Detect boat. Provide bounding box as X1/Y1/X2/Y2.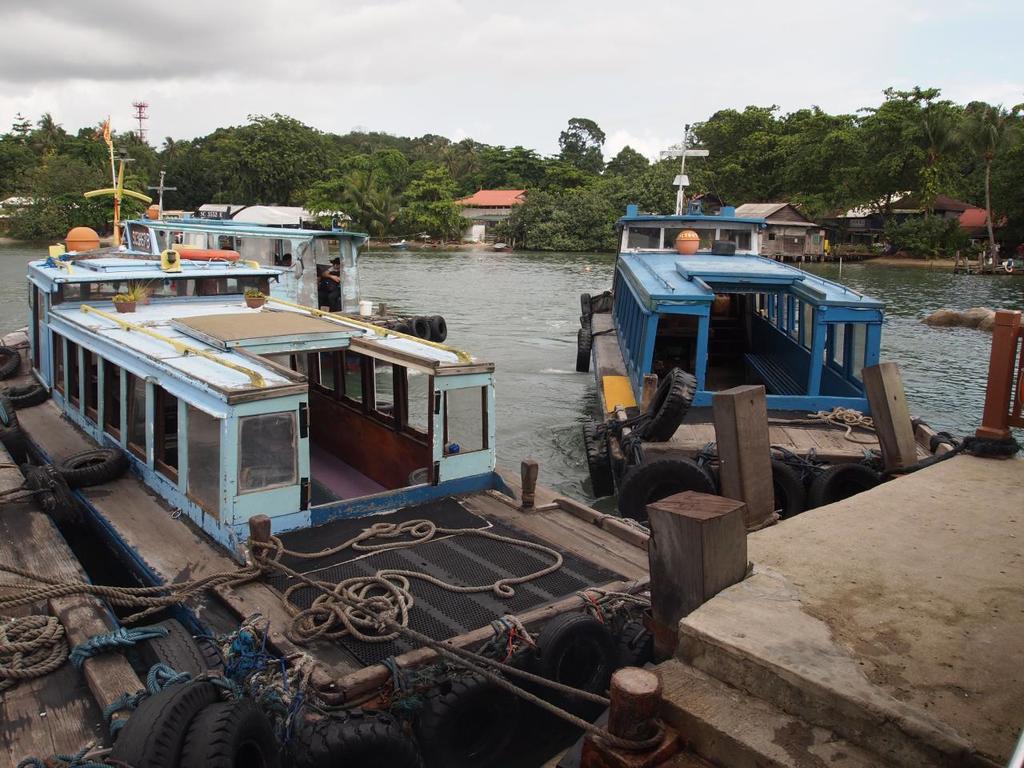
121/177/449/343.
